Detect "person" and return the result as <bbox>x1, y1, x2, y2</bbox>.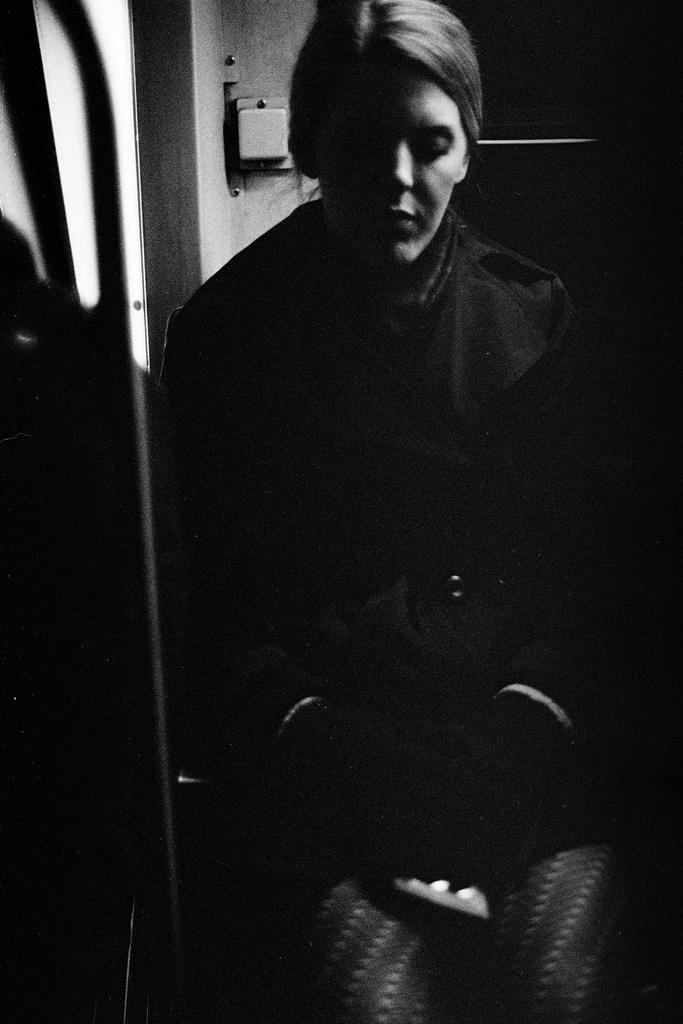
<bbox>158, 0, 627, 1023</bbox>.
